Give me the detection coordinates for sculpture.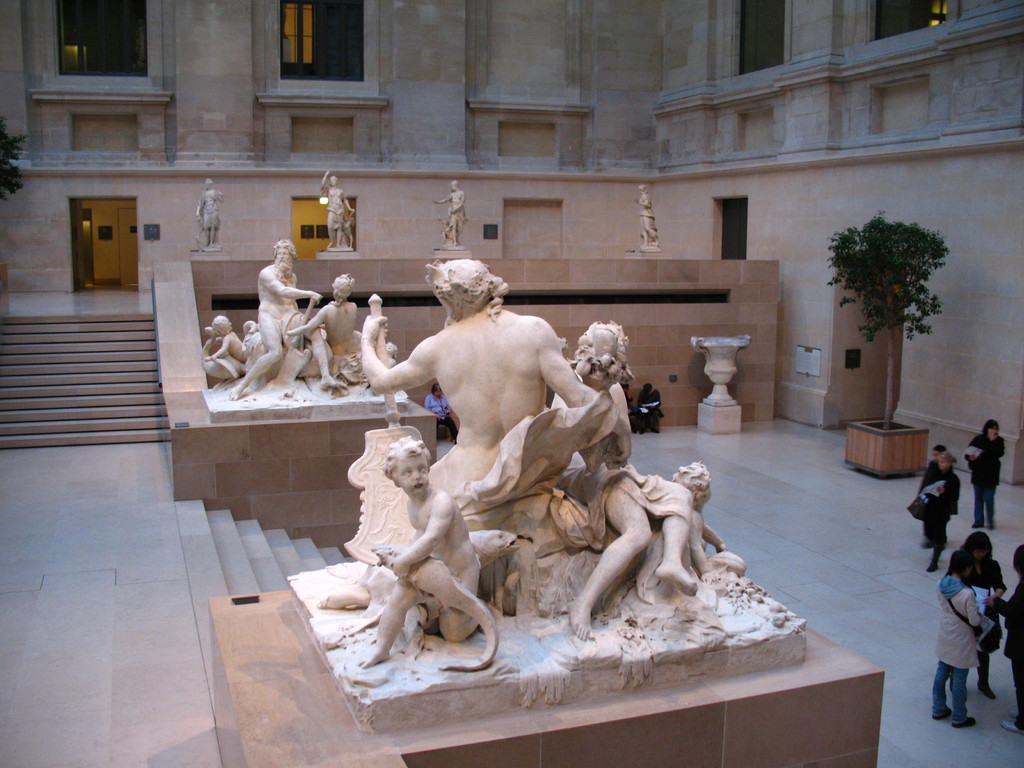
bbox(639, 184, 659, 246).
